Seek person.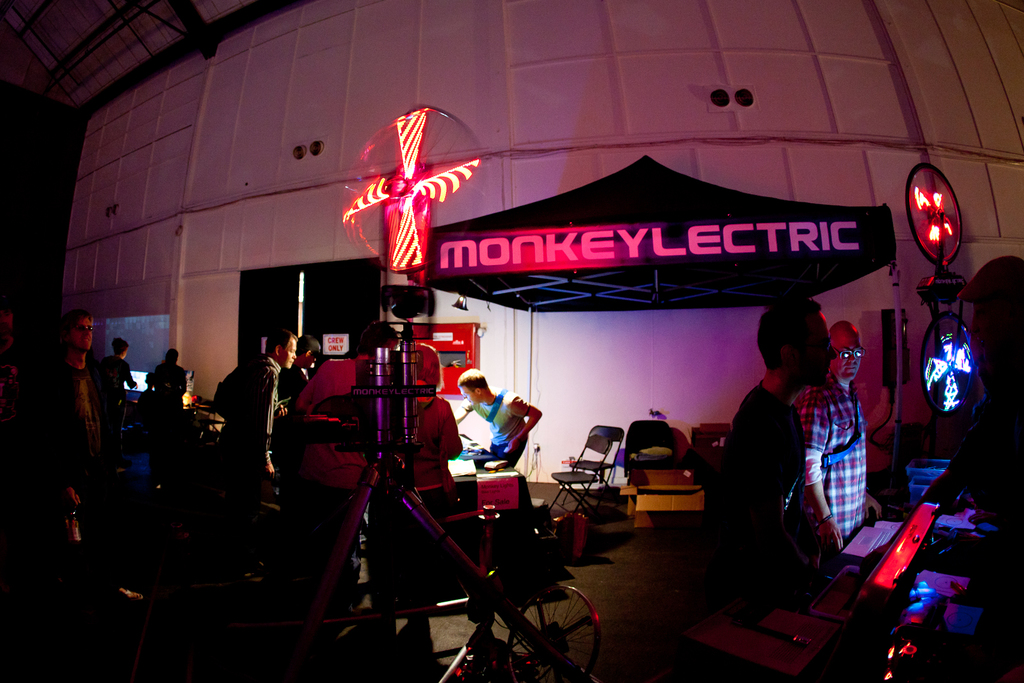
l=148, t=341, r=194, b=417.
